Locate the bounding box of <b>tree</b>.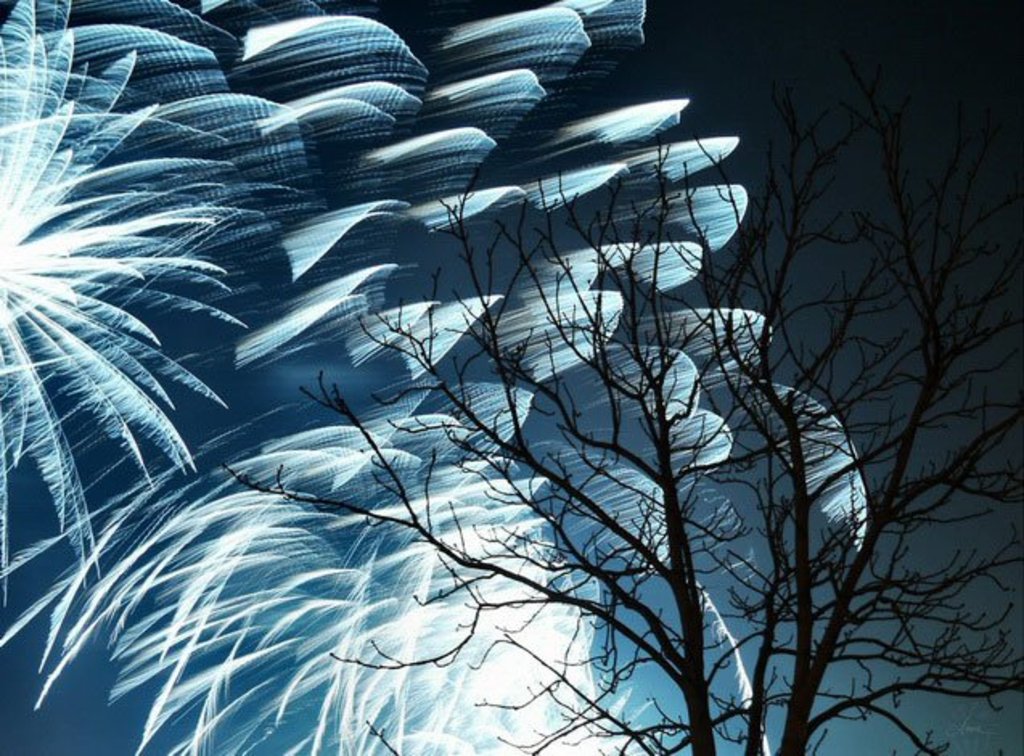
Bounding box: Rect(10, 0, 950, 755).
